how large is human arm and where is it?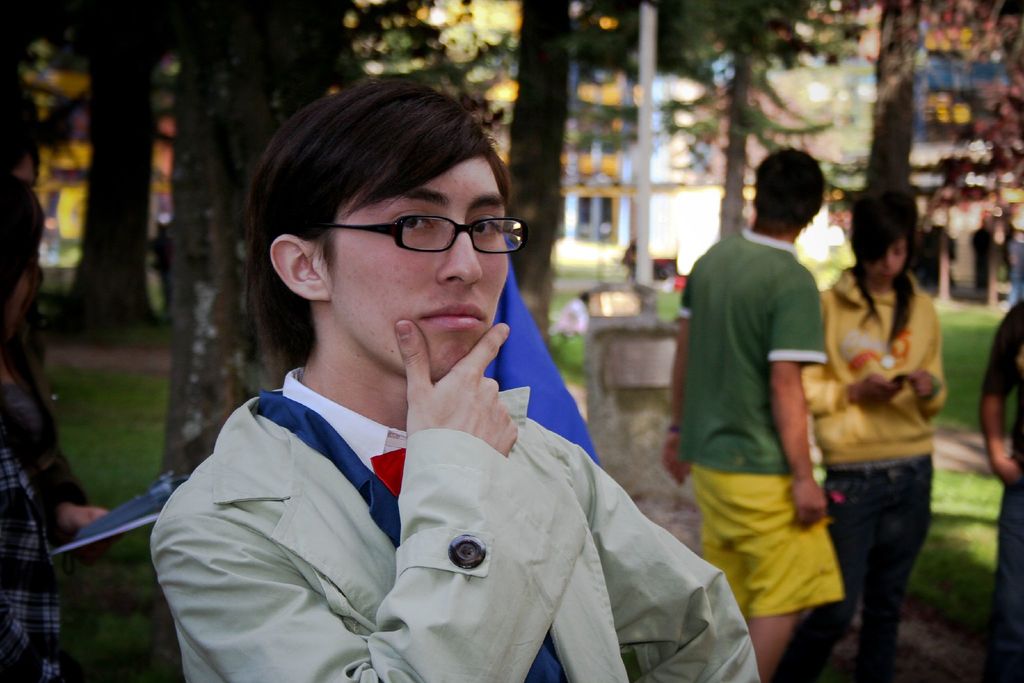
Bounding box: 664 253 698 486.
